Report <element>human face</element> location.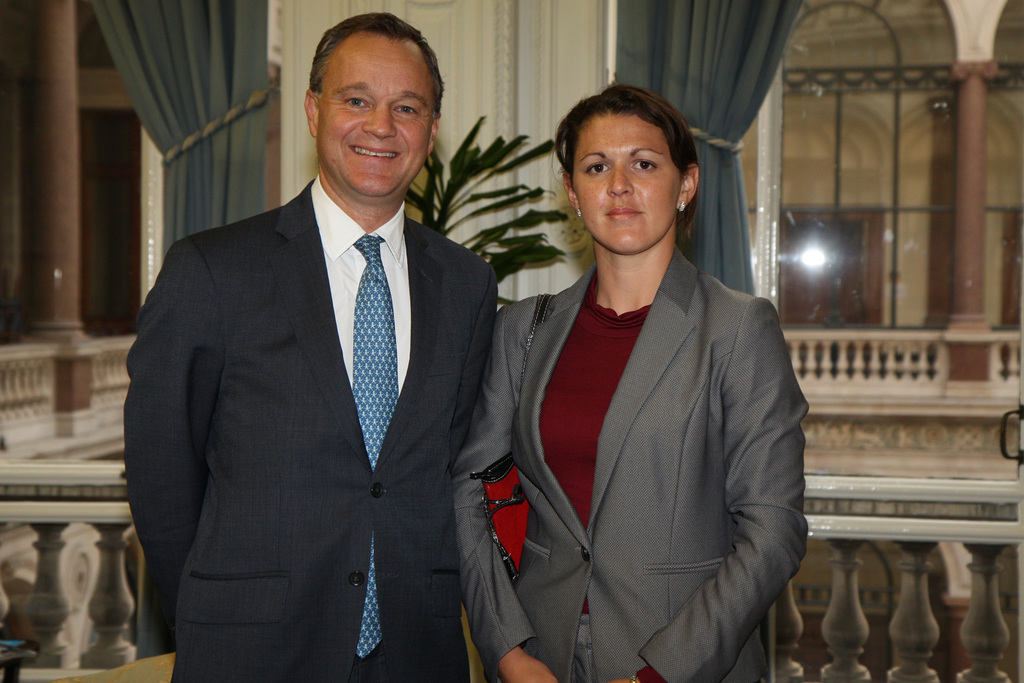
Report: bbox=[316, 35, 435, 198].
